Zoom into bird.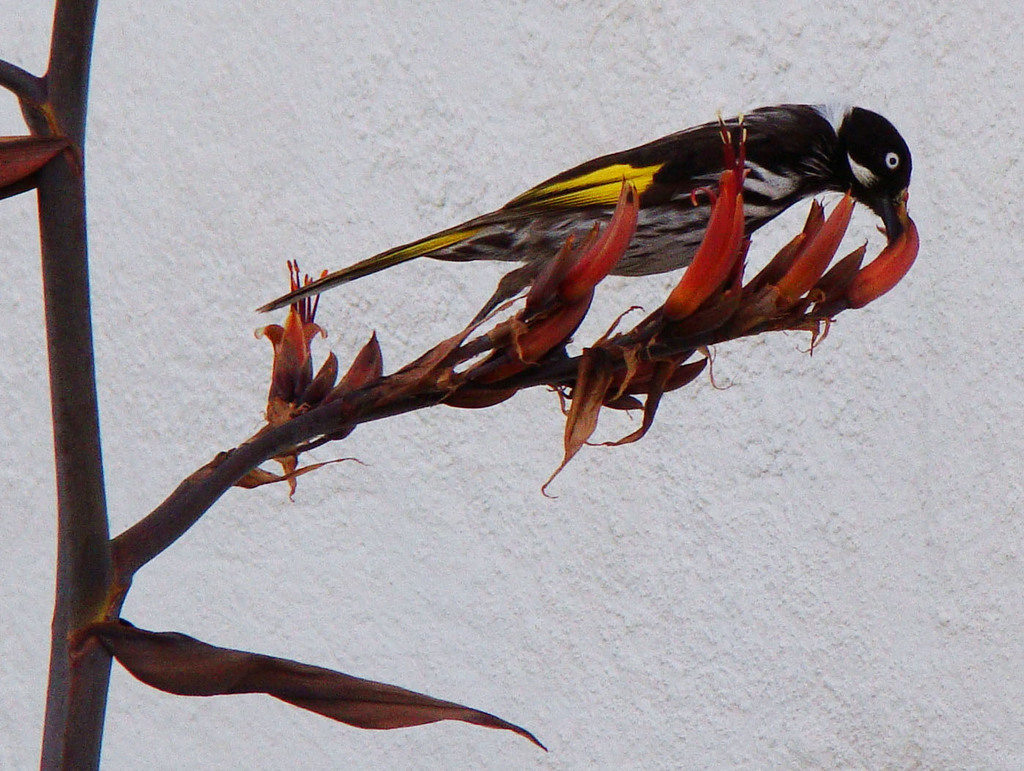
Zoom target: box(250, 94, 921, 378).
